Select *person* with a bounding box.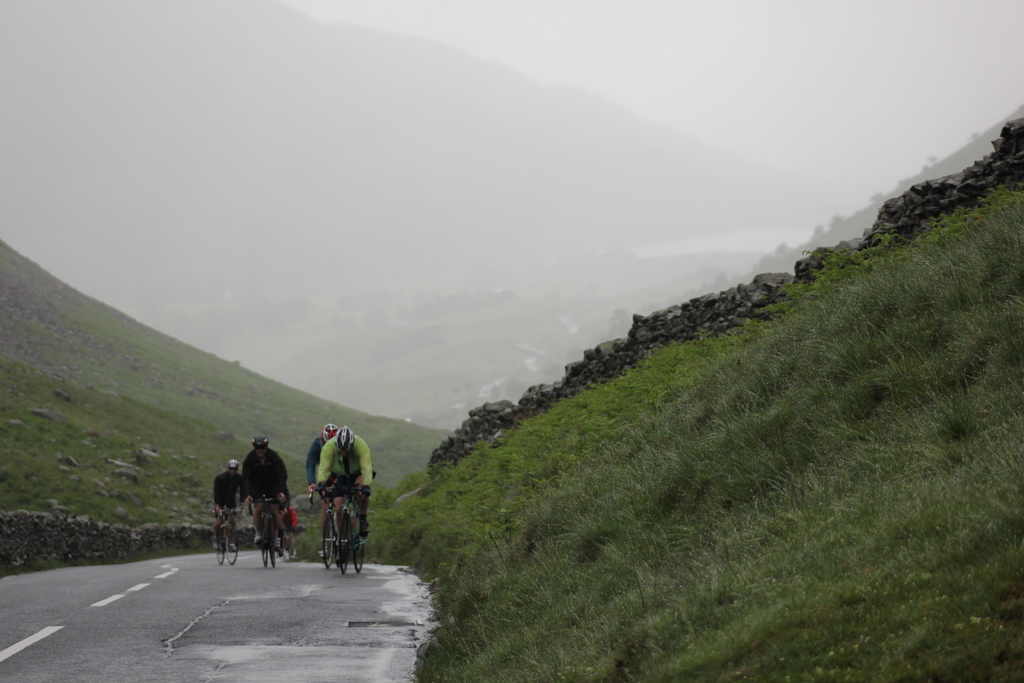
rect(238, 437, 289, 545).
